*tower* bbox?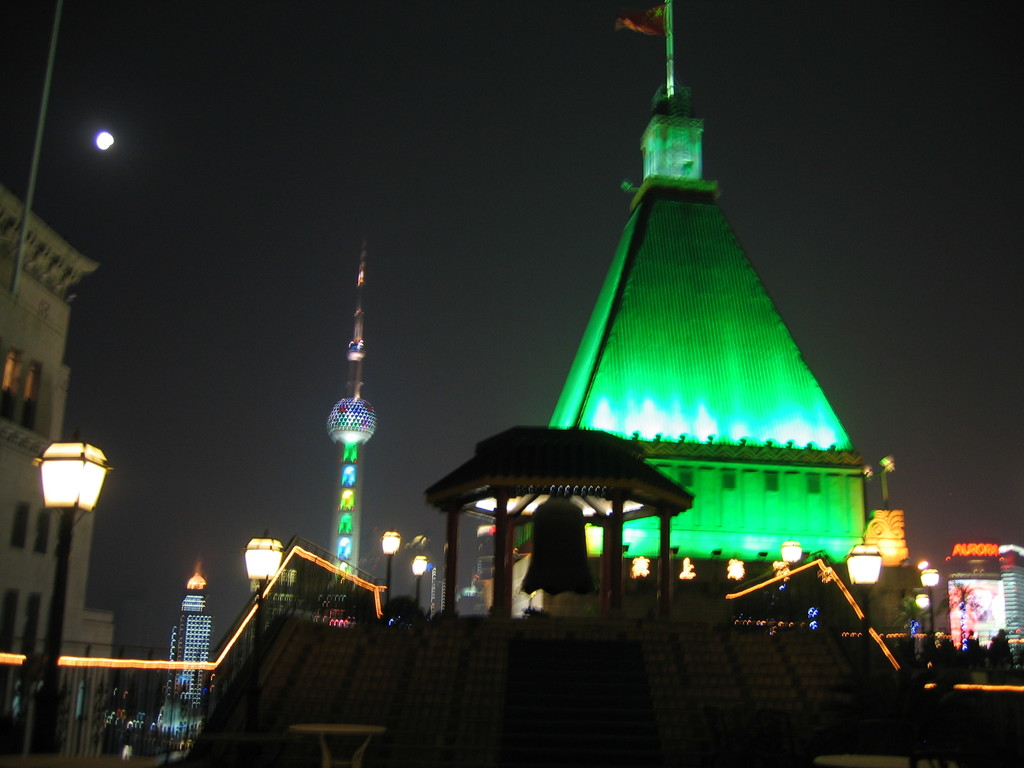
bbox=(326, 239, 376, 606)
